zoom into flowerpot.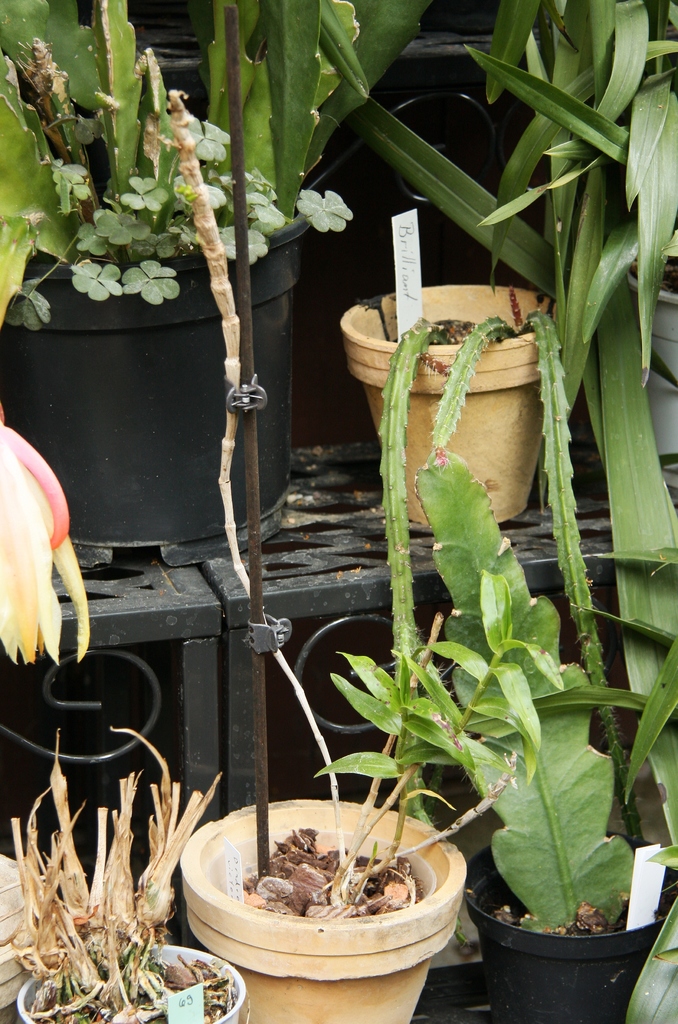
Zoom target: bbox(461, 821, 677, 1023).
